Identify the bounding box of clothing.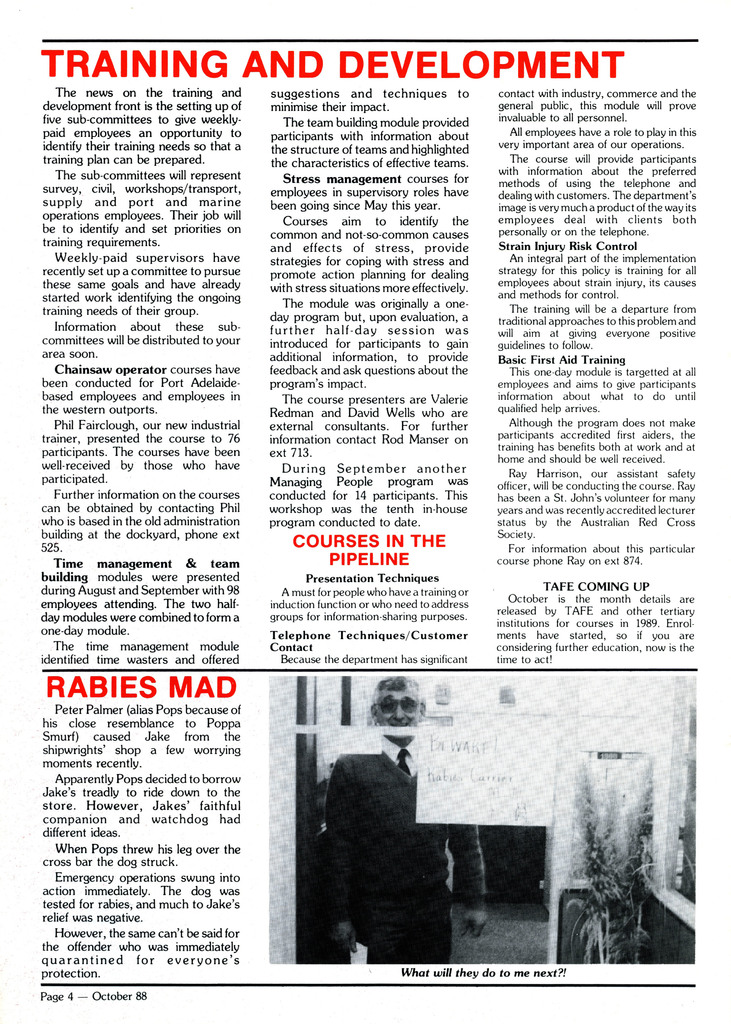
{"x1": 302, "y1": 719, "x2": 465, "y2": 988}.
